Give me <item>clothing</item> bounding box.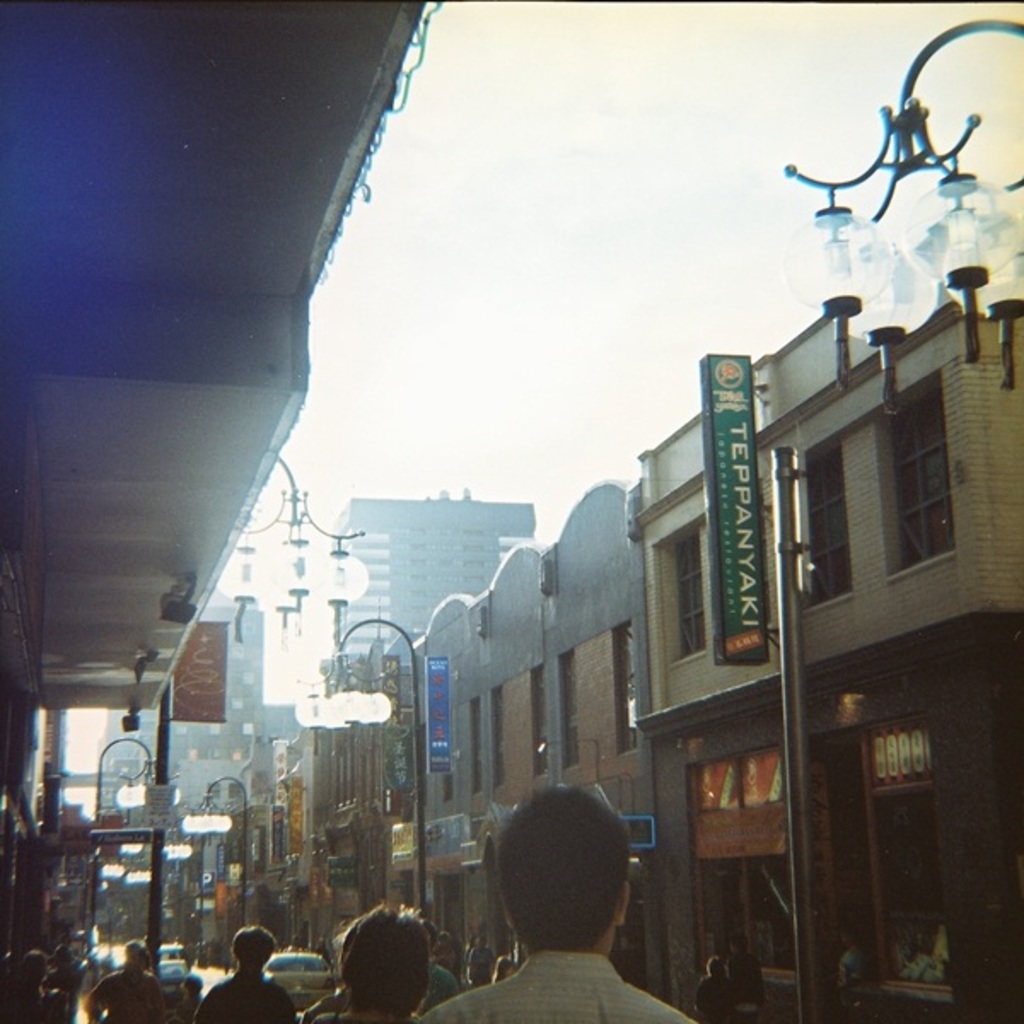
422:951:696:1022.
